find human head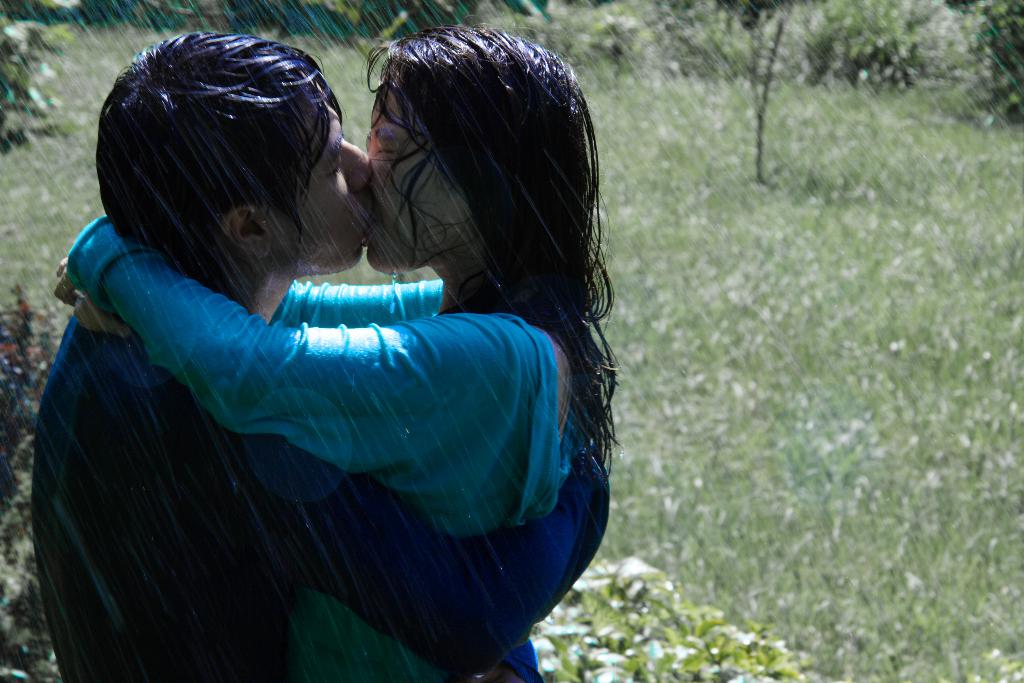
x1=367 y1=26 x2=588 y2=274
